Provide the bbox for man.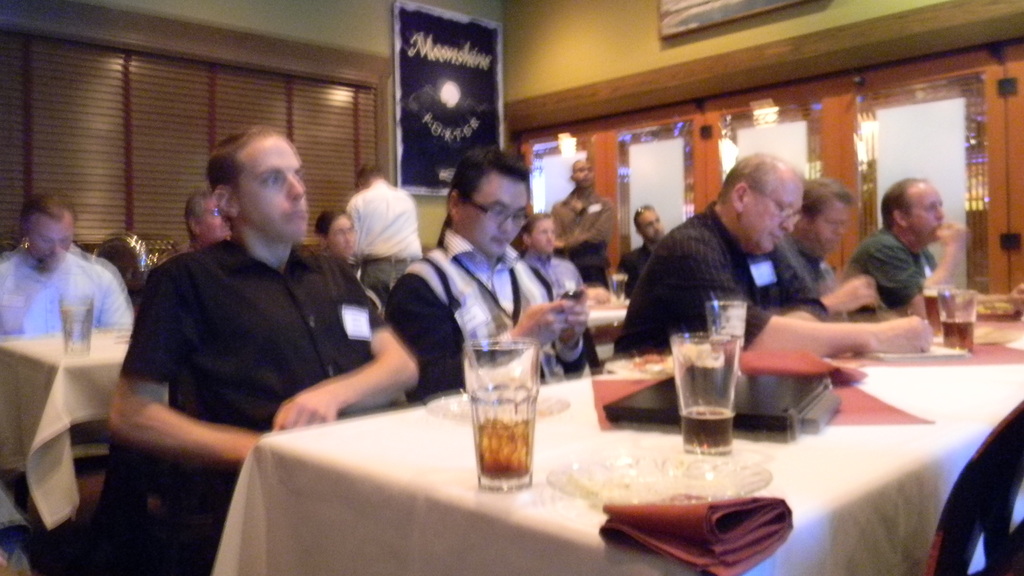
locate(606, 149, 945, 382).
